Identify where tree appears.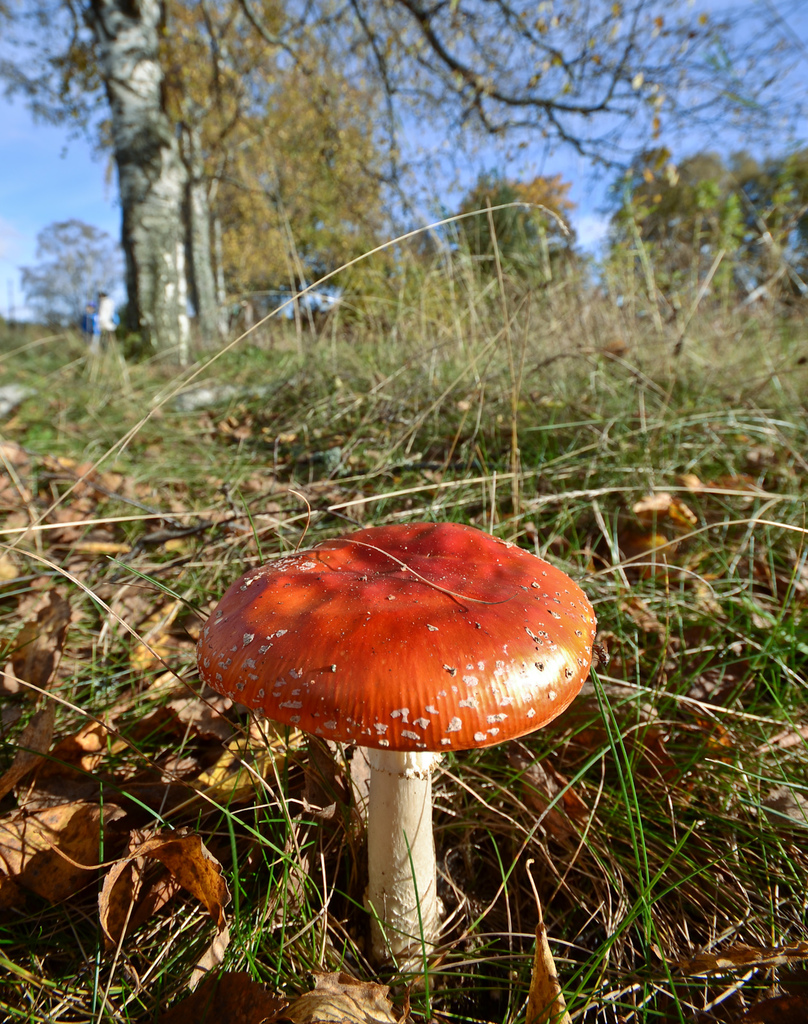
Appears at 0,0,296,339.
